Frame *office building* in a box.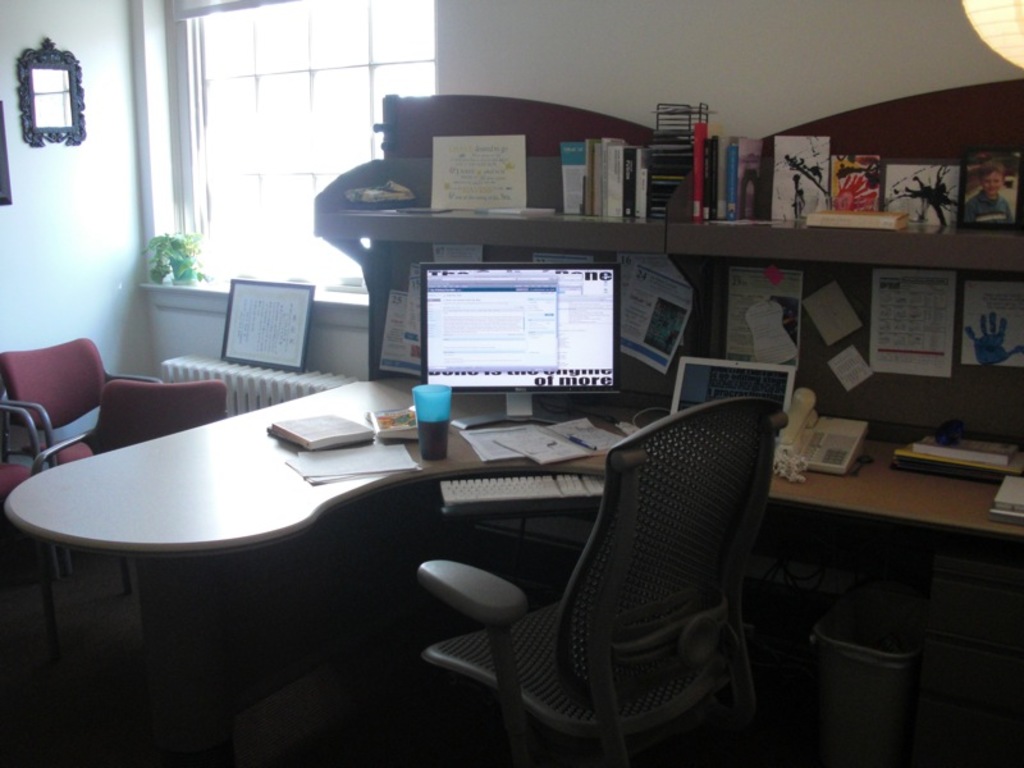
l=0, t=0, r=936, b=767.
